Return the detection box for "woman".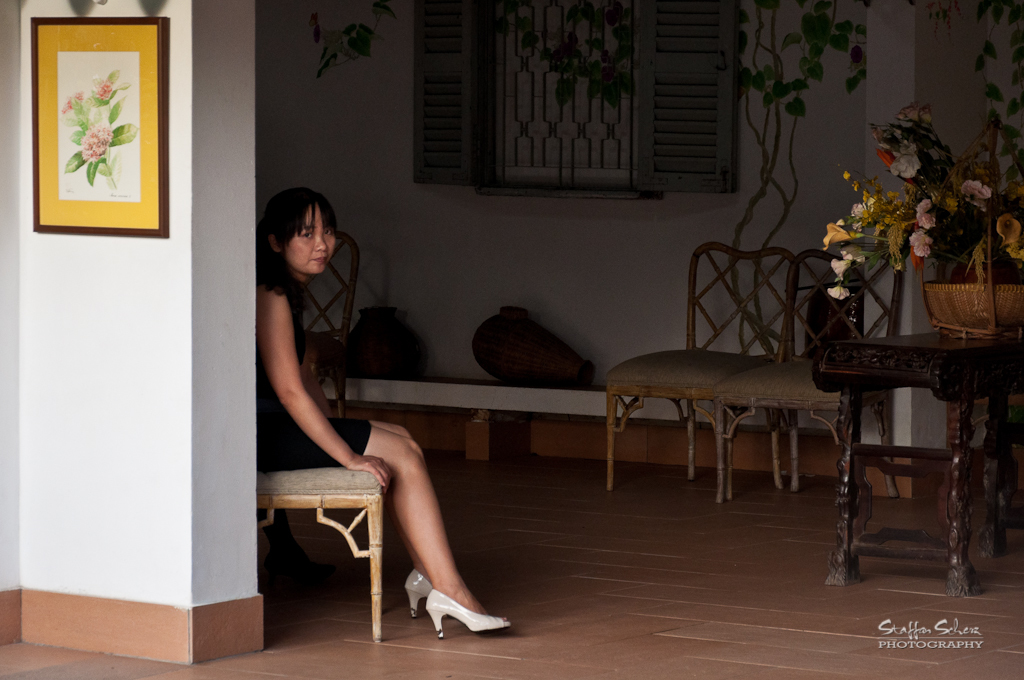
(left=252, top=188, right=513, bottom=634).
